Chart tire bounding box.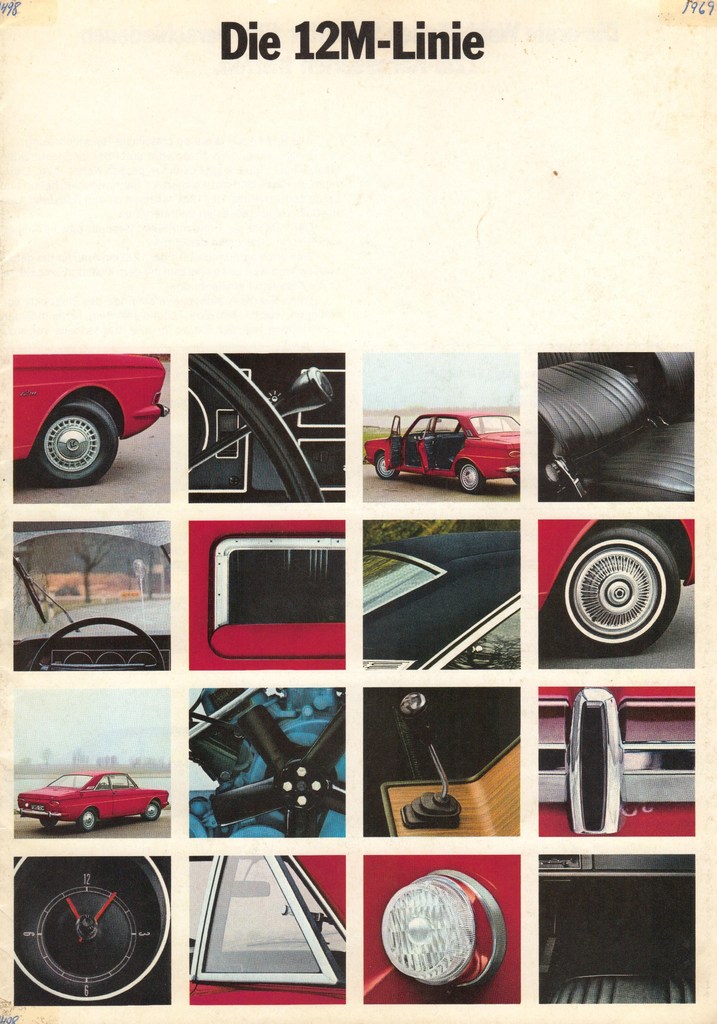
Charted: (x1=29, y1=393, x2=120, y2=484).
